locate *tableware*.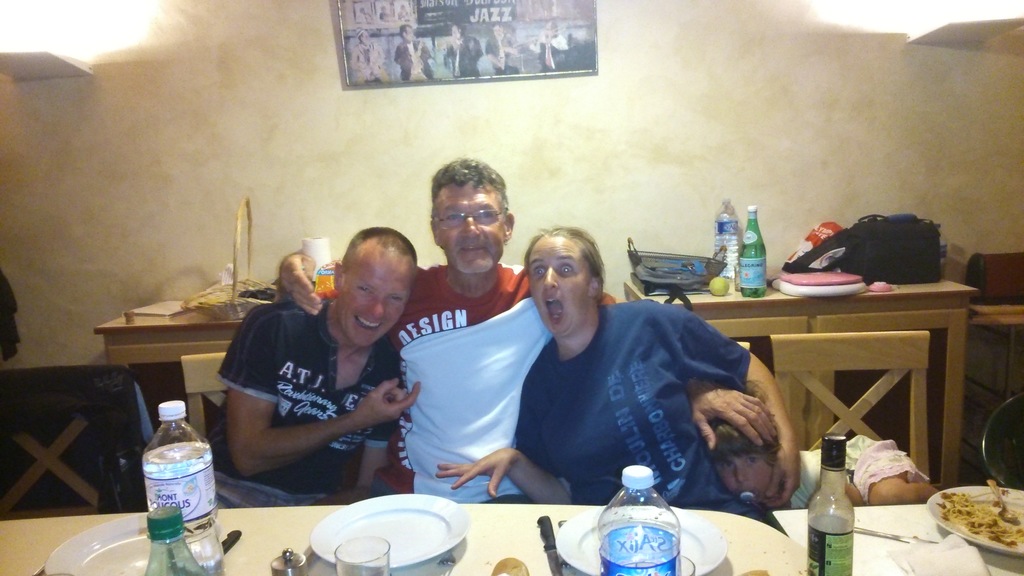
Bounding box: {"left": 40, "top": 509, "right": 149, "bottom": 575}.
